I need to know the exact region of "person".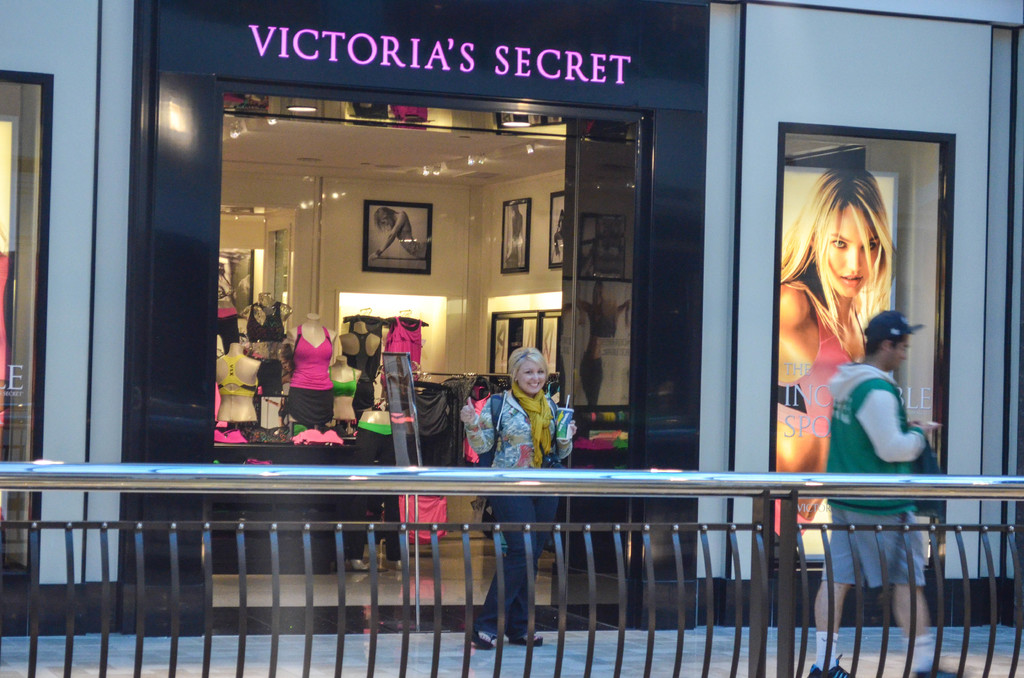
Region: <bbox>567, 276, 634, 407</bbox>.
